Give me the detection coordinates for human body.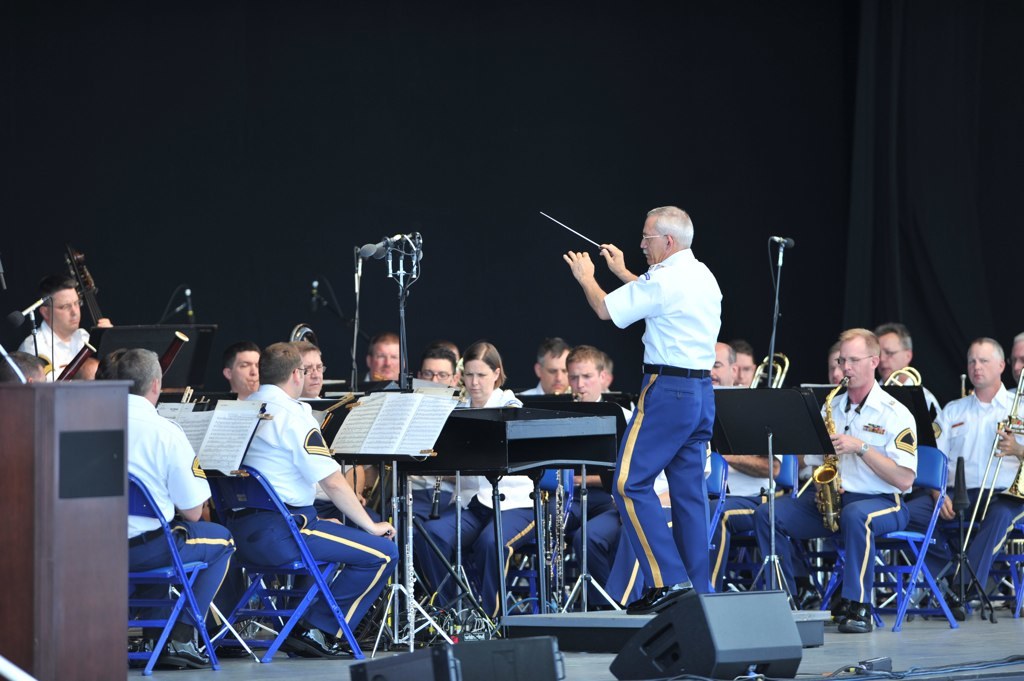
bbox(224, 343, 264, 394).
